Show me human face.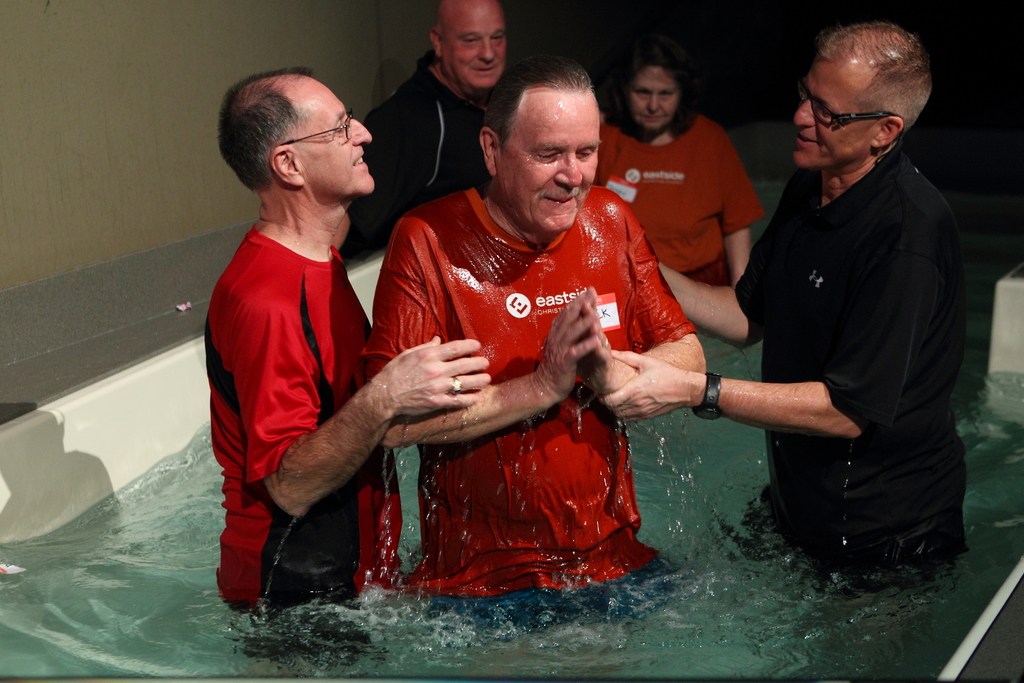
human face is here: locate(497, 85, 599, 231).
